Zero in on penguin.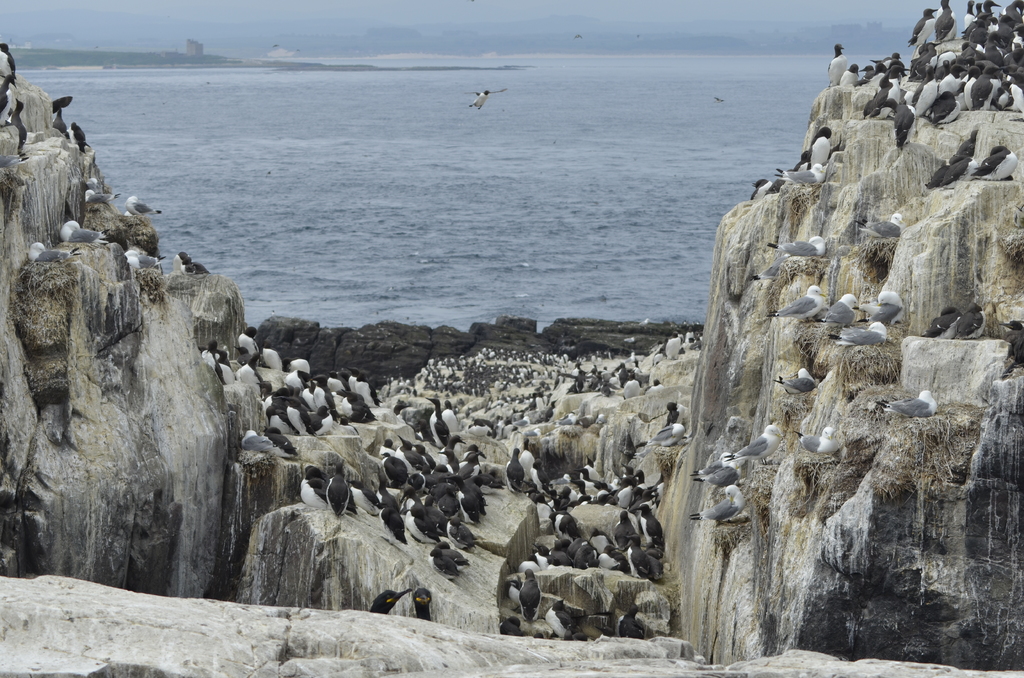
Zeroed in: (left=970, top=146, right=1018, bottom=179).
